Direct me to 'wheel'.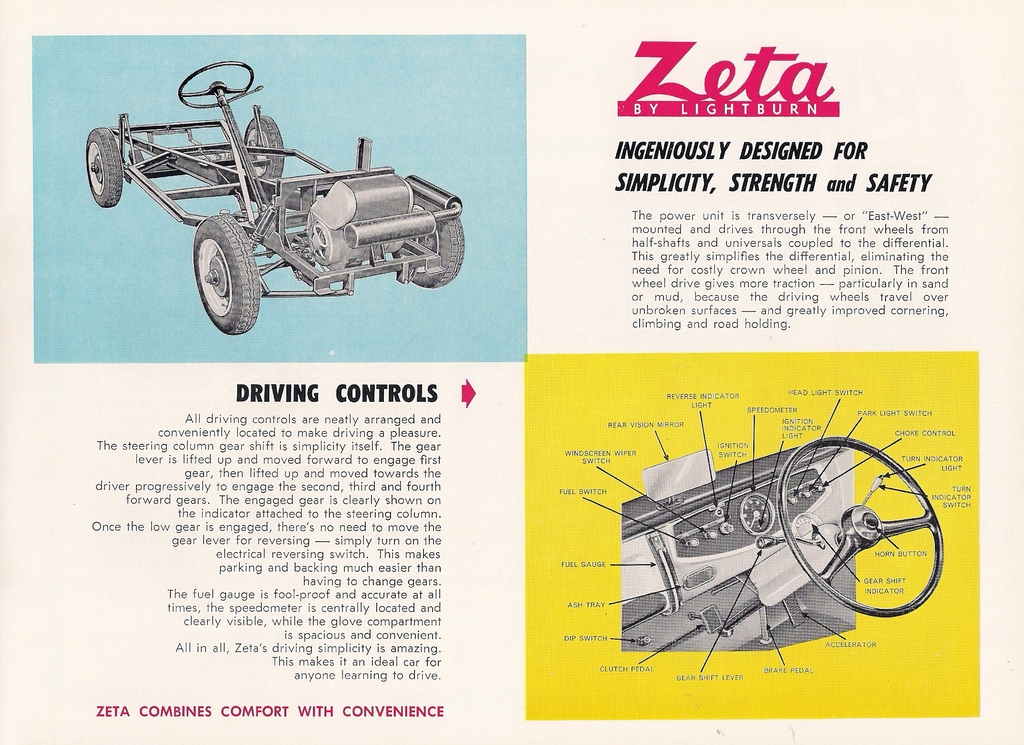
Direction: [777,433,945,617].
